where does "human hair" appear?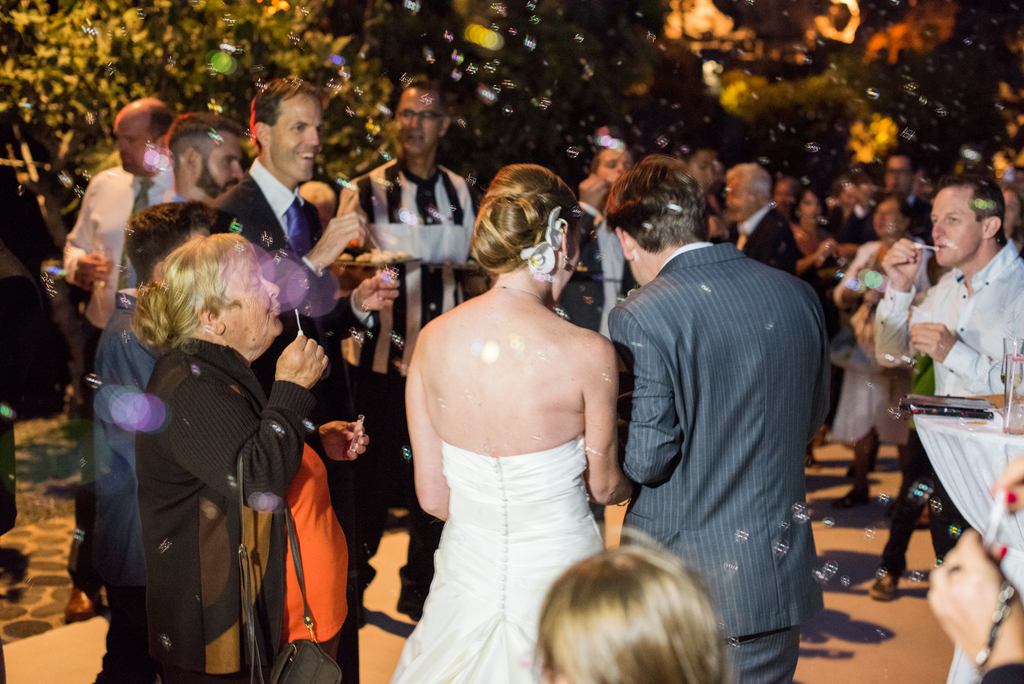
Appears at bbox=(124, 197, 214, 280).
